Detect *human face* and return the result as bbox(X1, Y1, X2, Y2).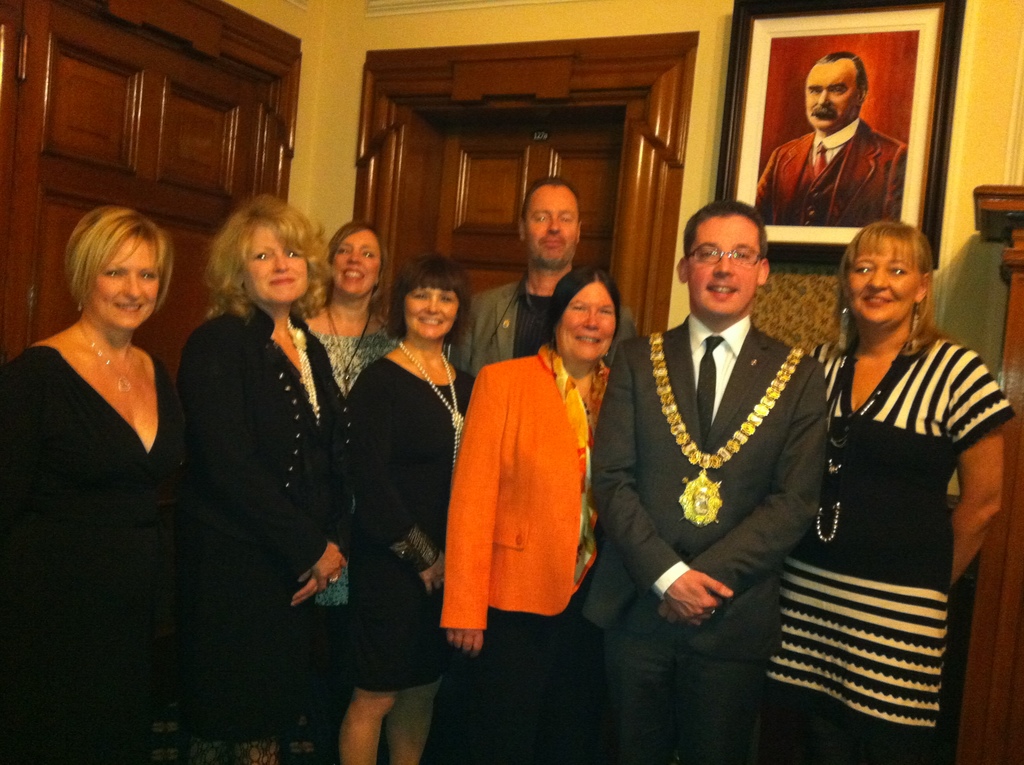
bbox(556, 278, 614, 363).
